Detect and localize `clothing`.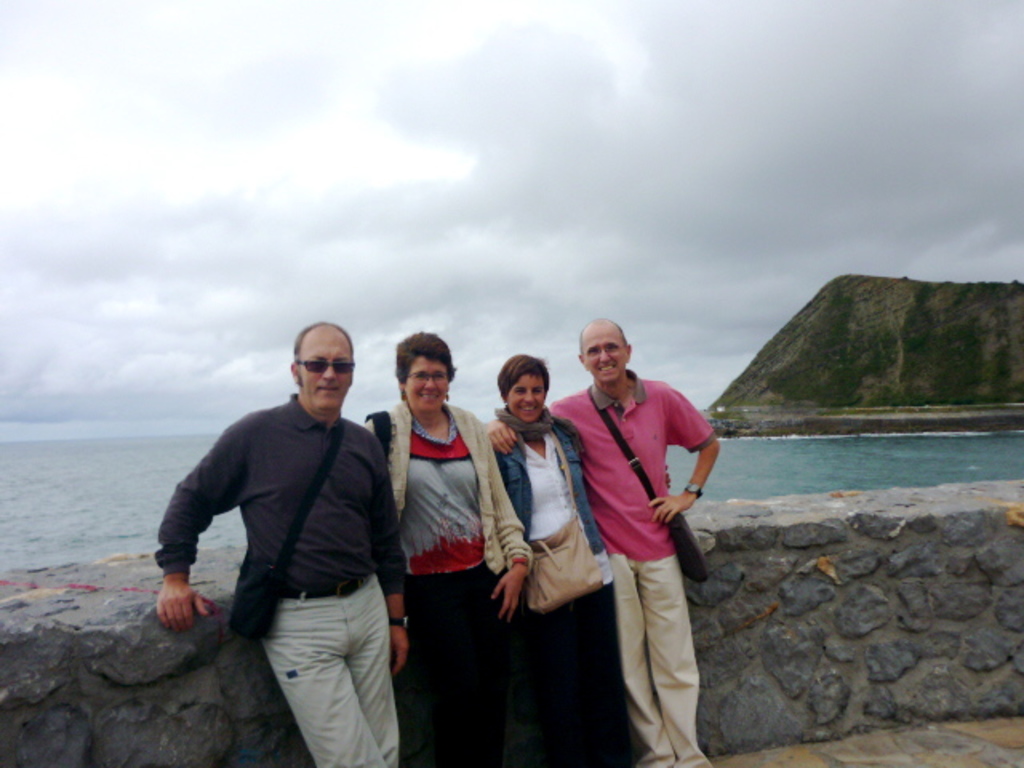
Localized at <box>357,398,544,766</box>.
